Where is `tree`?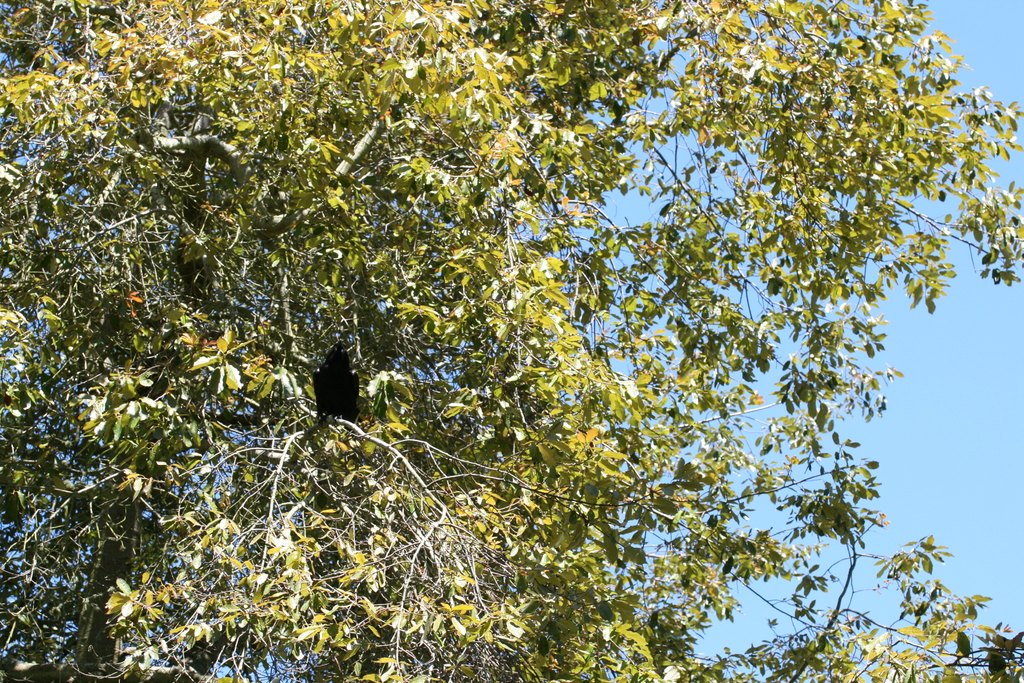
<region>0, 0, 1023, 682</region>.
